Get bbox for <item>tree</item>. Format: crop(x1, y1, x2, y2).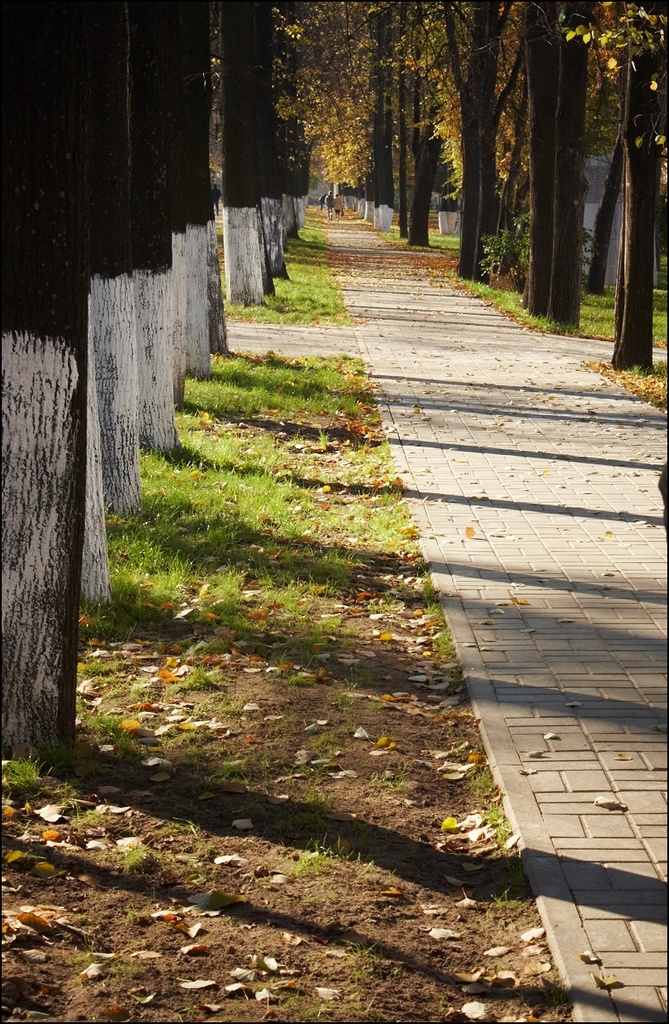
crop(12, 151, 182, 749).
